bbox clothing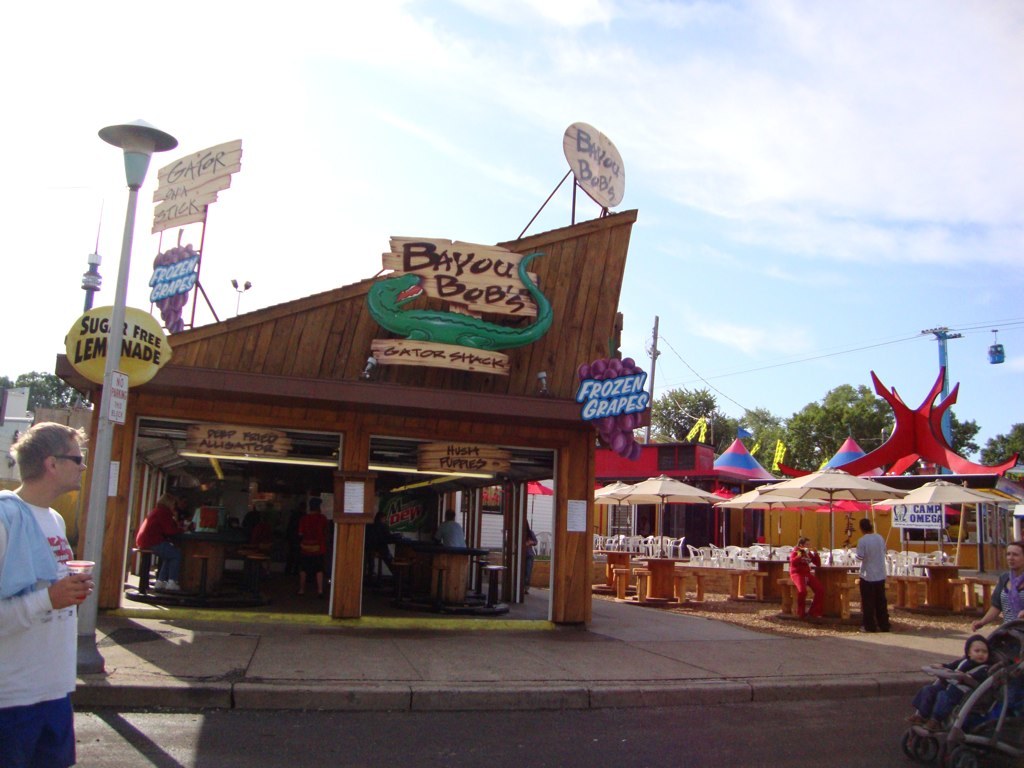
bbox(523, 528, 538, 599)
